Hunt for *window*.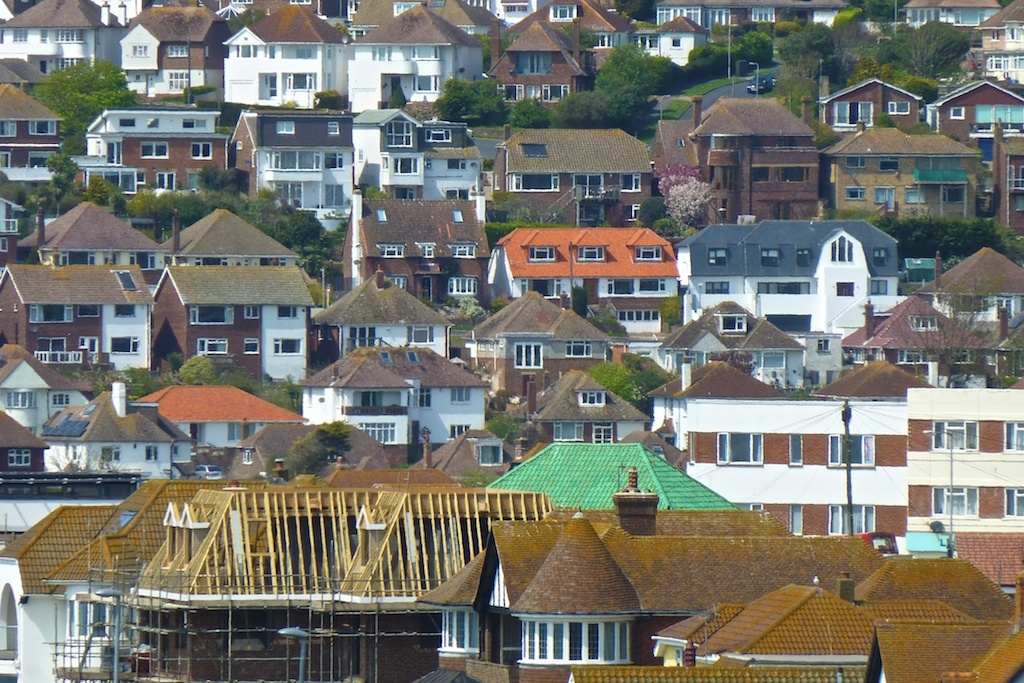
Hunted down at 612,303,663,326.
